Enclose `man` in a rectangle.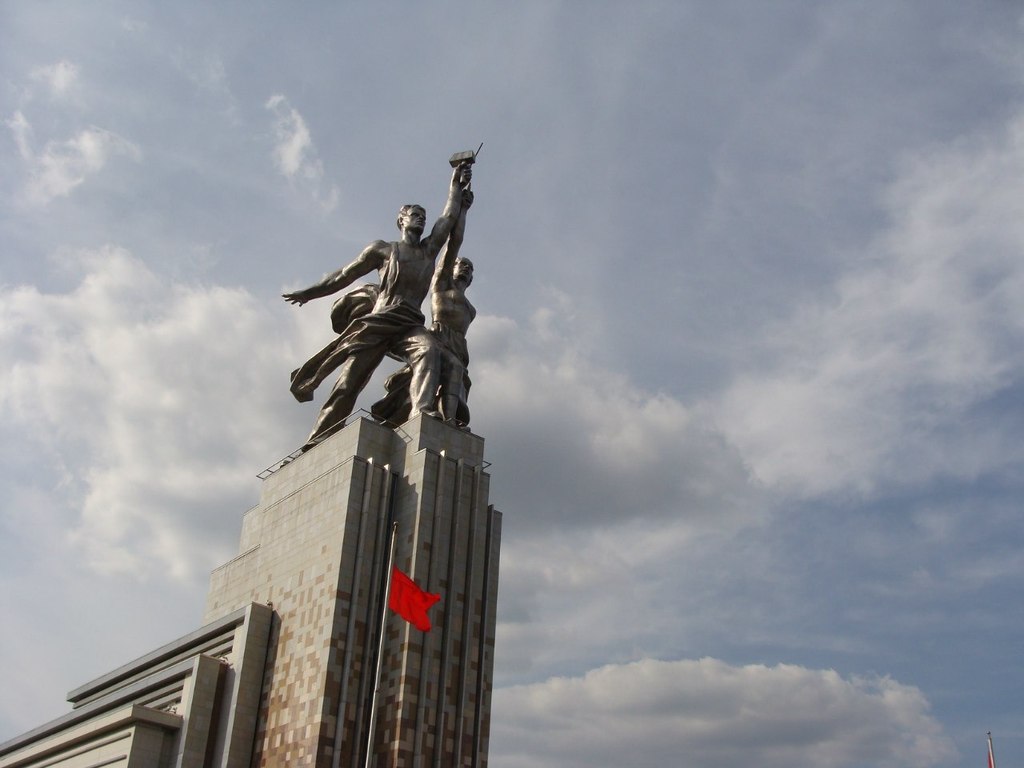
282/159/465/435.
